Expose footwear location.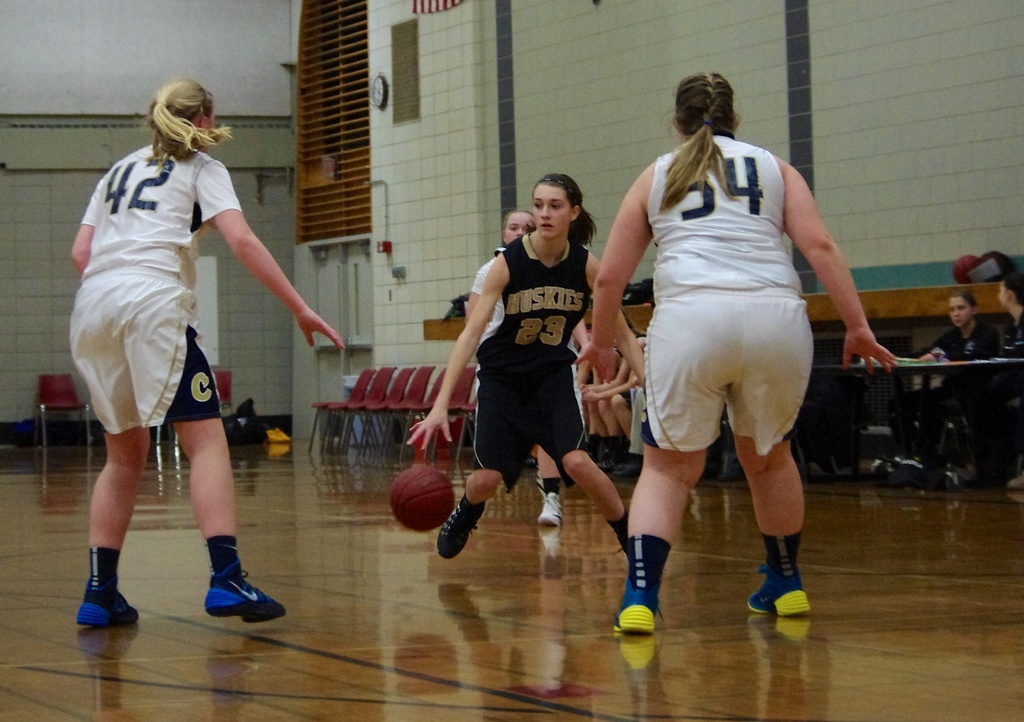
Exposed at 75,586,141,629.
